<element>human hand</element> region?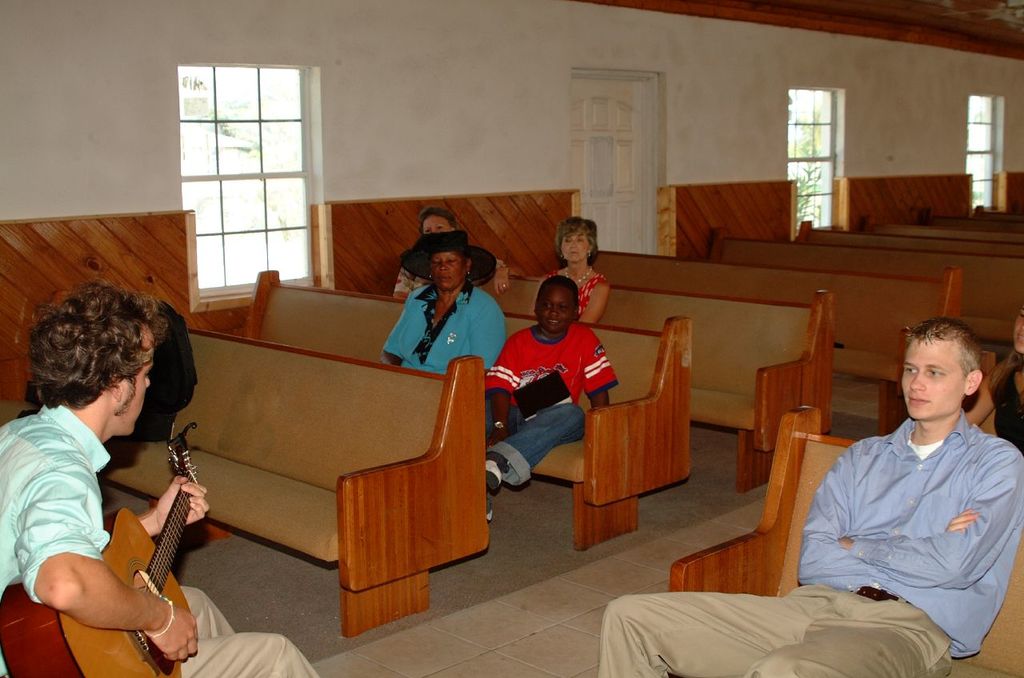
Rect(493, 269, 510, 296)
